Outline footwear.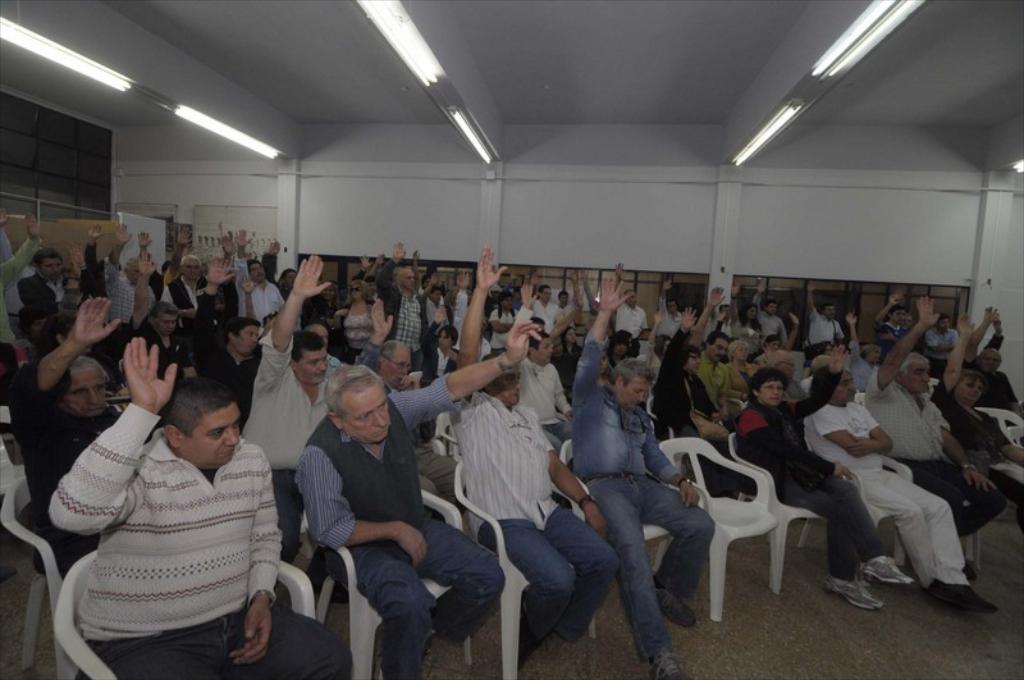
Outline: 422 643 436 679.
